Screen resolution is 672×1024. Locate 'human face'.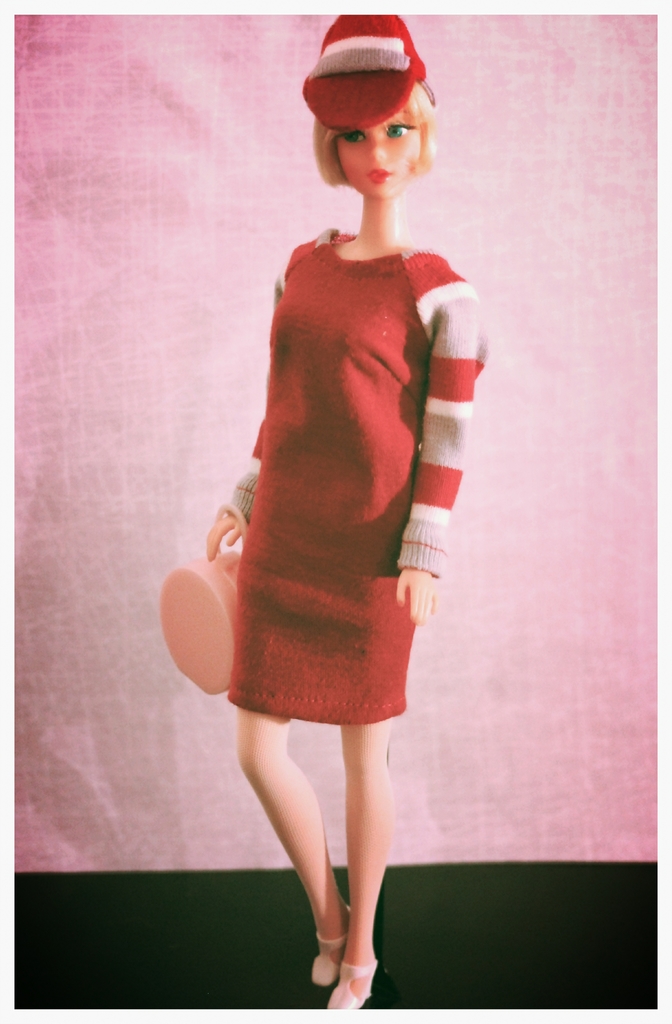
l=333, t=104, r=422, b=202.
